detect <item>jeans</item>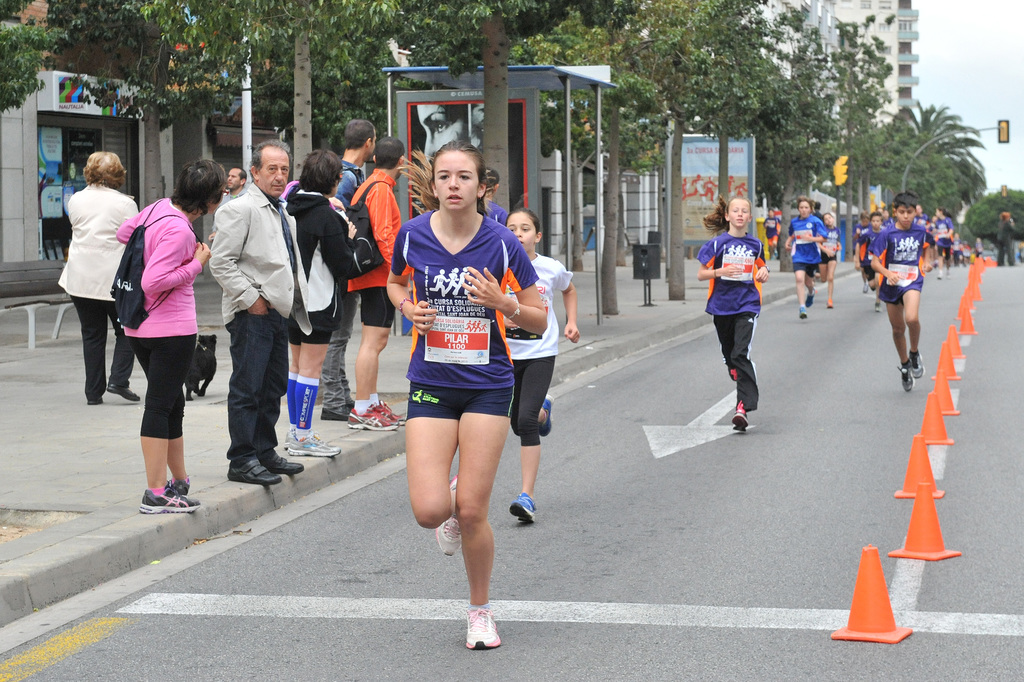
bbox=(318, 289, 358, 412)
